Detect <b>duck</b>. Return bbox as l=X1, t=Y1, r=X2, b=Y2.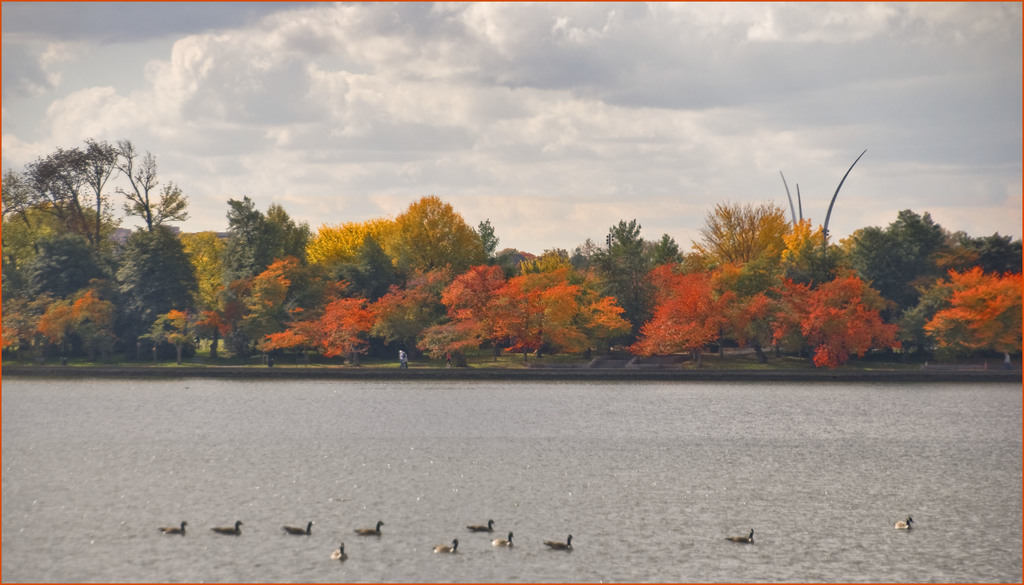
l=488, t=533, r=518, b=554.
